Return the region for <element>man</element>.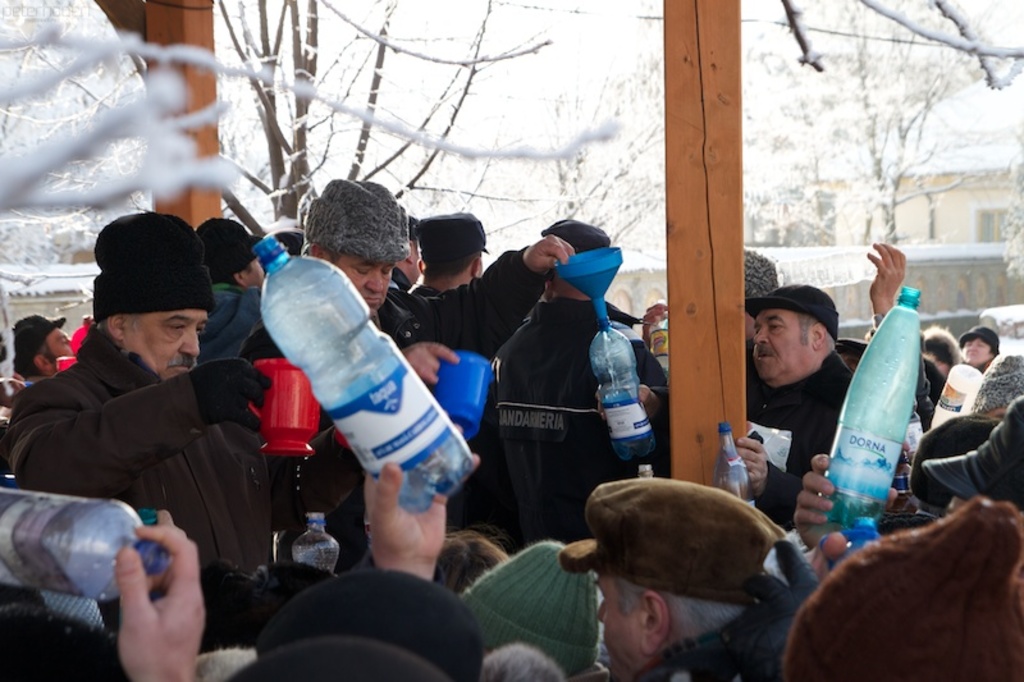
(left=493, top=228, right=668, bottom=540).
